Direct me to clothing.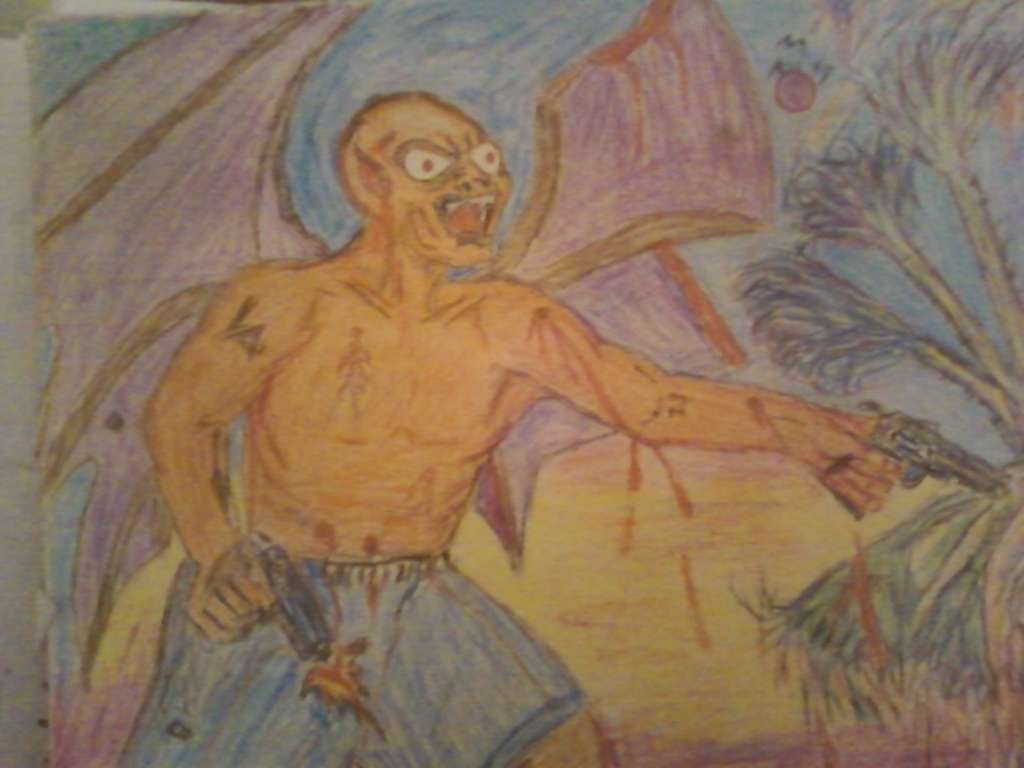
Direction: <bbox>120, 554, 579, 766</bbox>.
